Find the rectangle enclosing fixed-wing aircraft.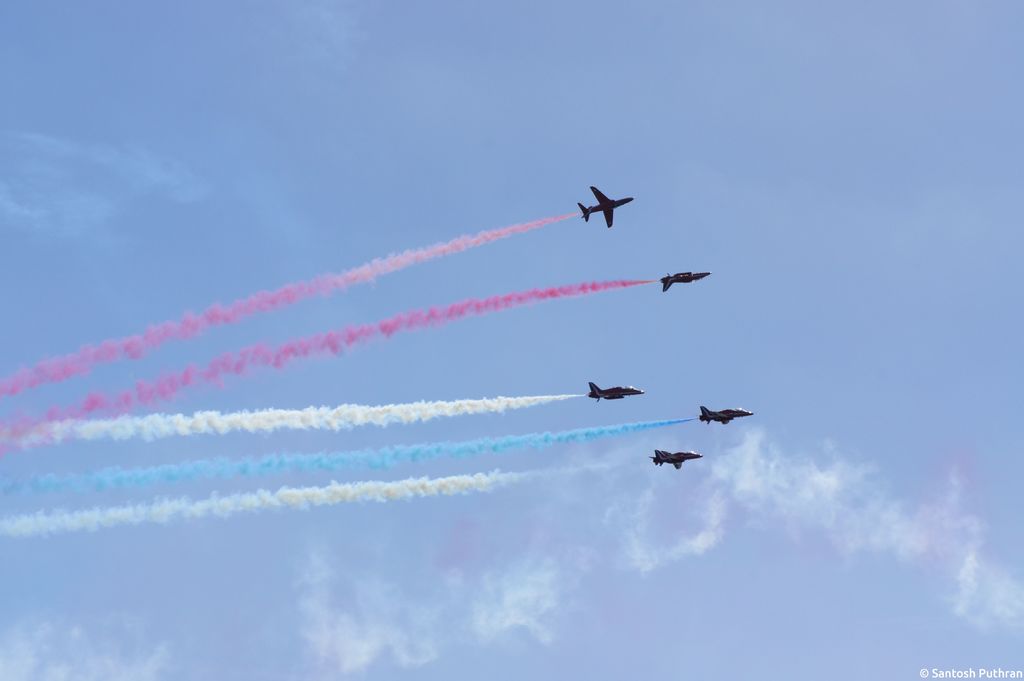
crop(700, 403, 753, 425).
